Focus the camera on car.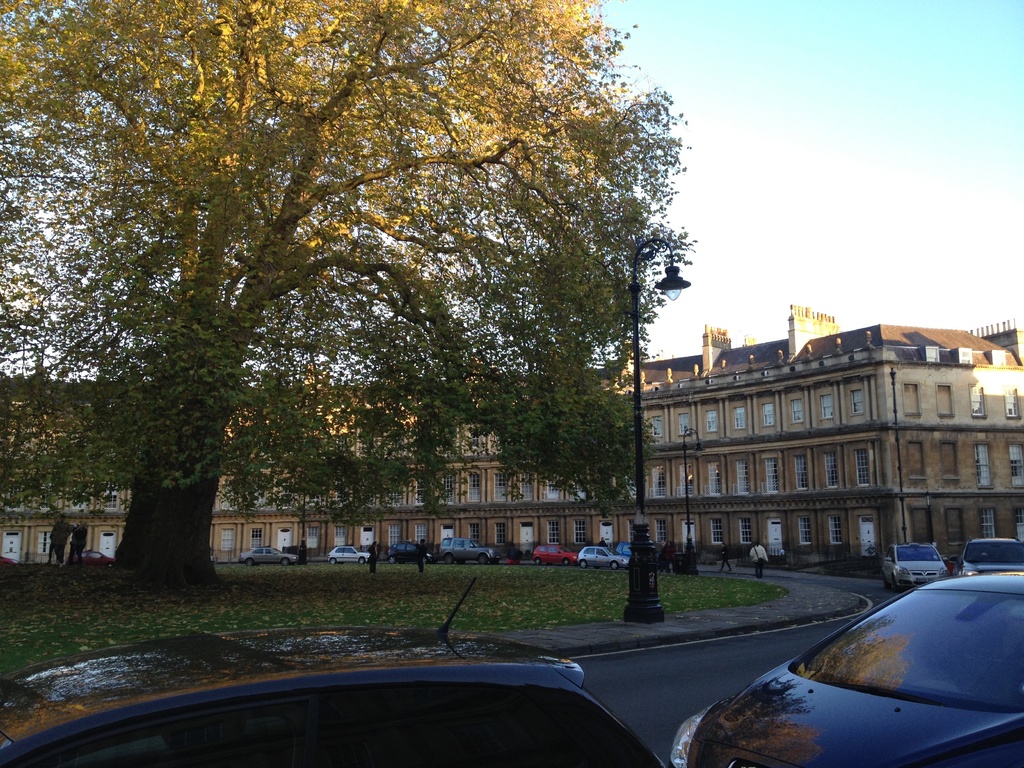
Focus region: l=948, t=527, r=1023, b=574.
